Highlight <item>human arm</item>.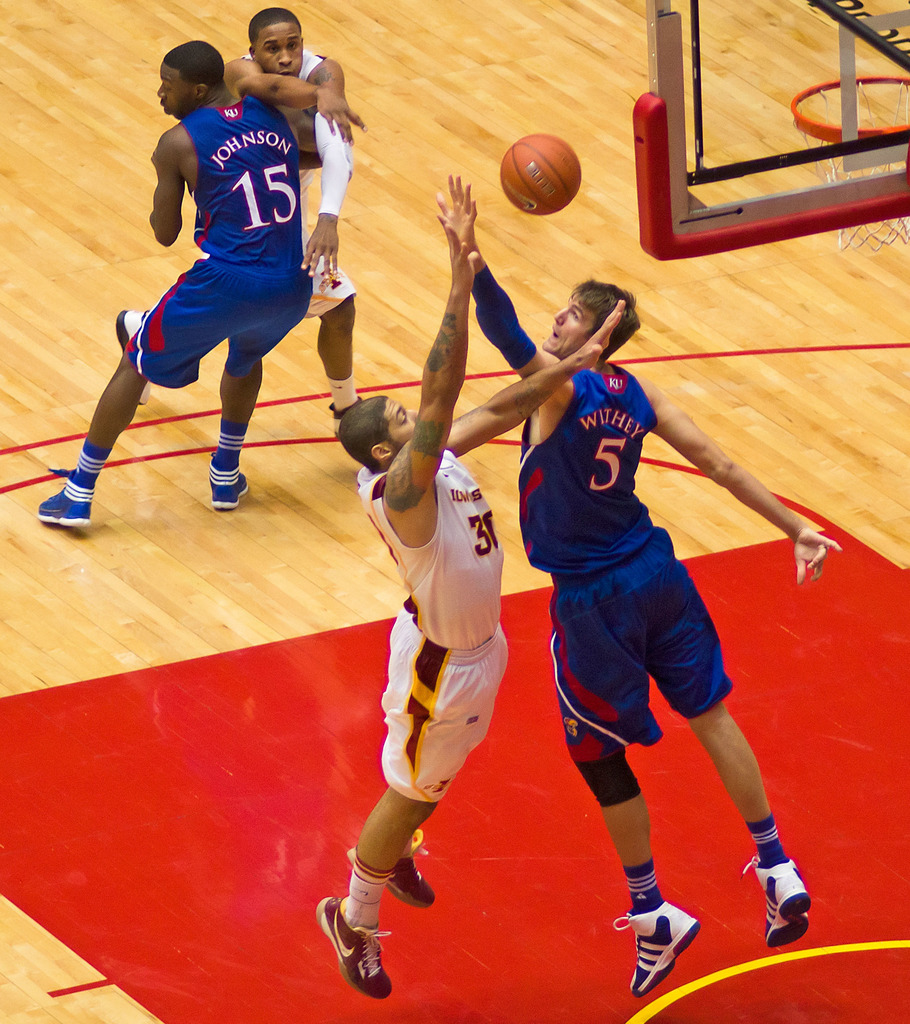
Highlighted region: 138,134,189,248.
